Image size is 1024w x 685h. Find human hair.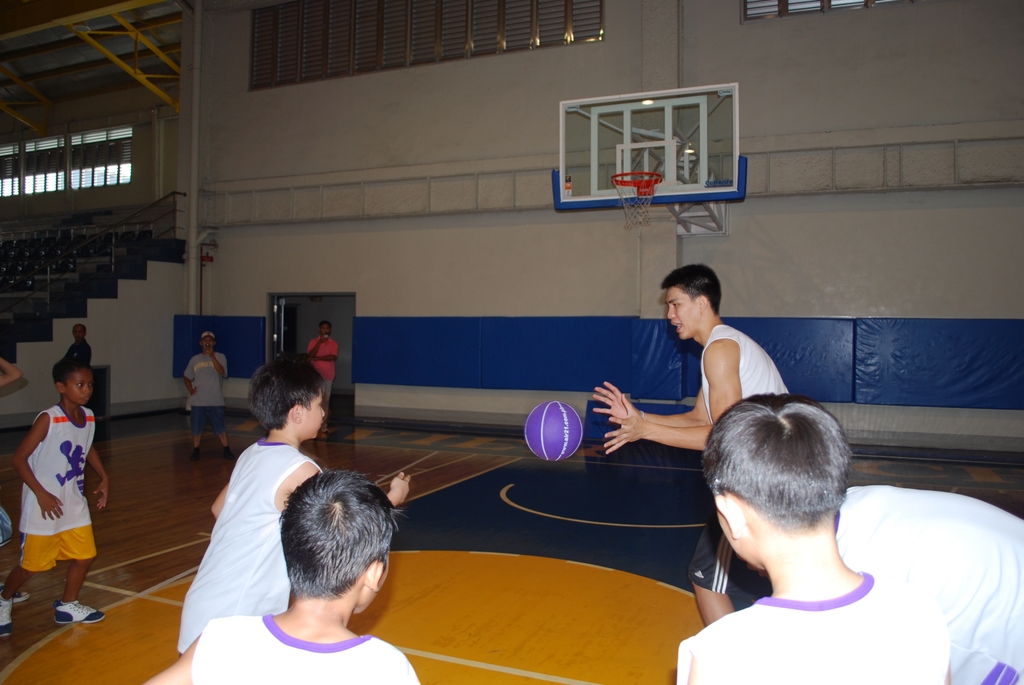
box(665, 262, 727, 316).
